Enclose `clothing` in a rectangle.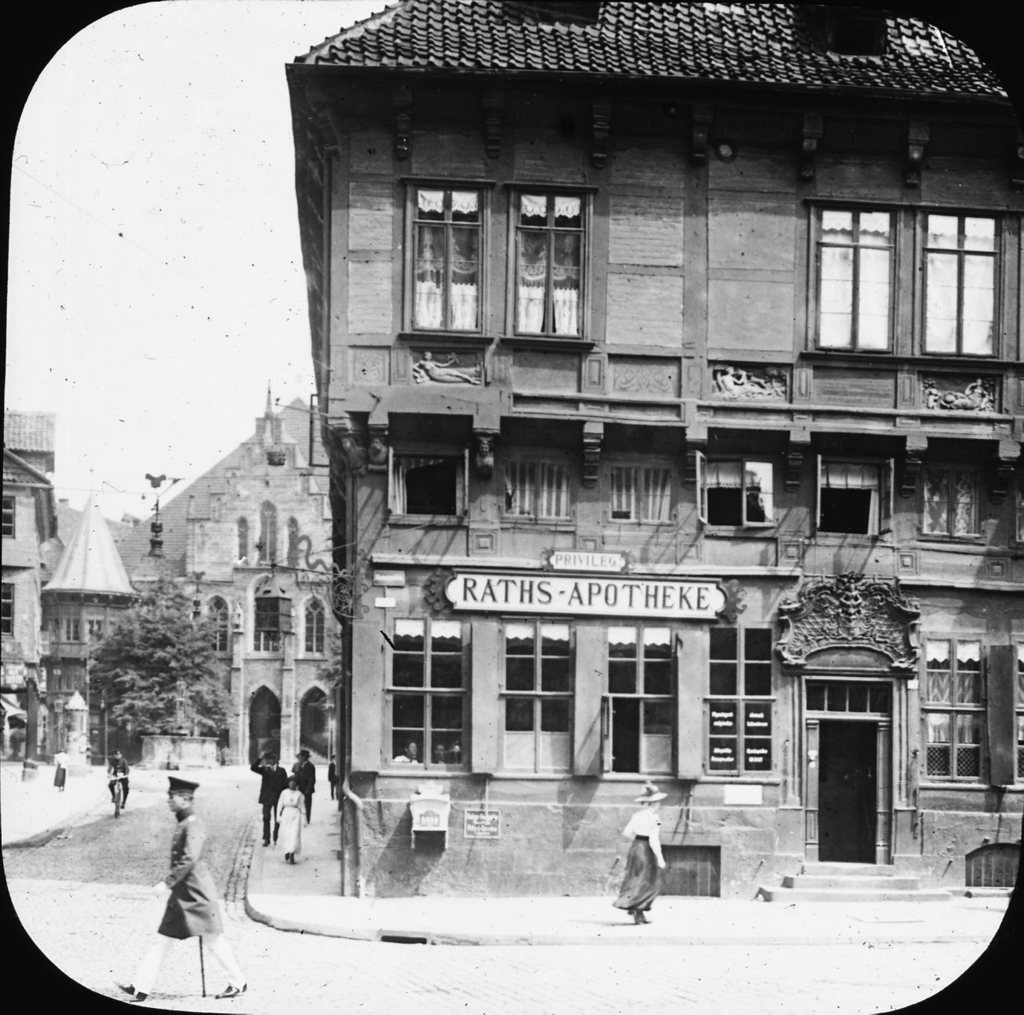
box=[108, 749, 134, 812].
